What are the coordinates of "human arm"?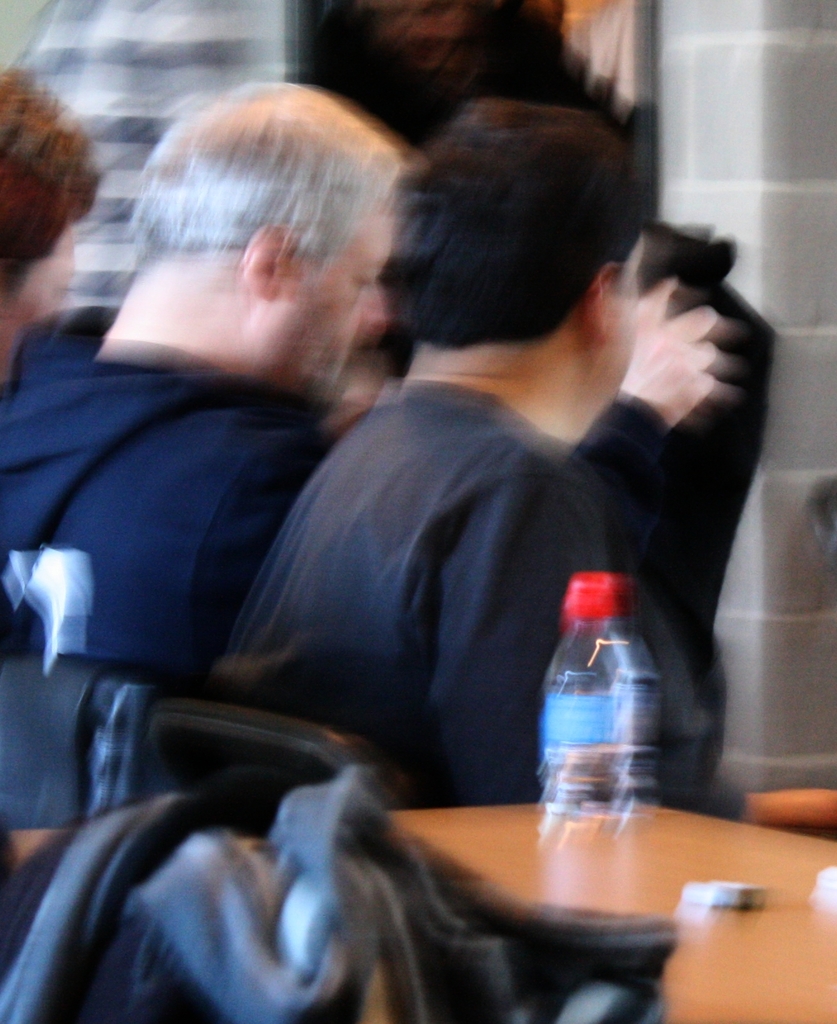
211, 573, 252, 645.
